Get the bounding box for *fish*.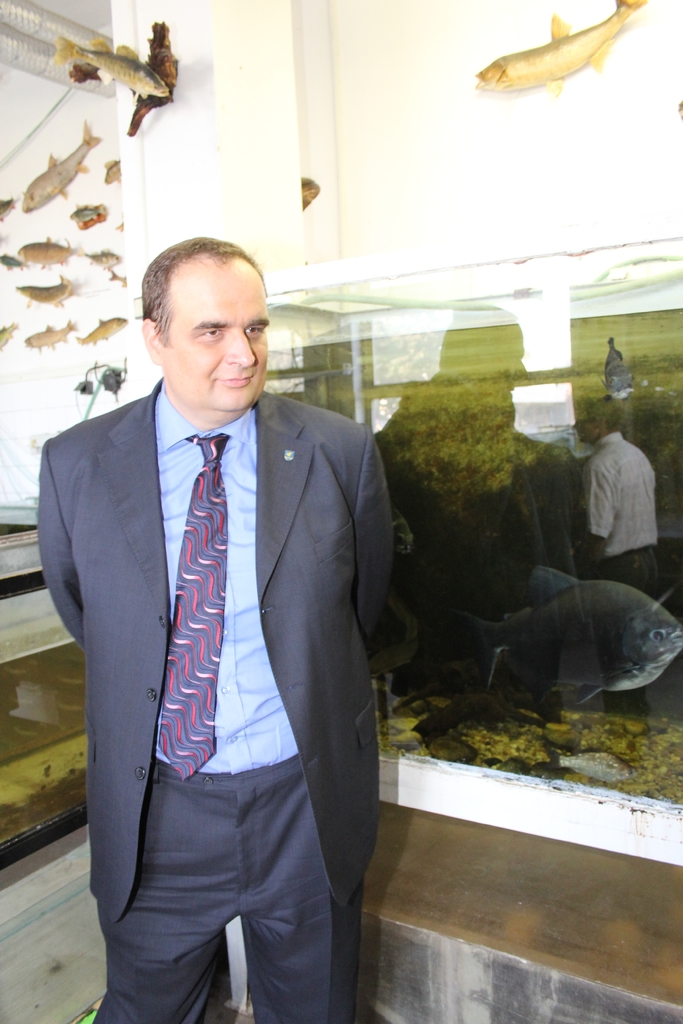
<bbox>15, 235, 81, 266</bbox>.
